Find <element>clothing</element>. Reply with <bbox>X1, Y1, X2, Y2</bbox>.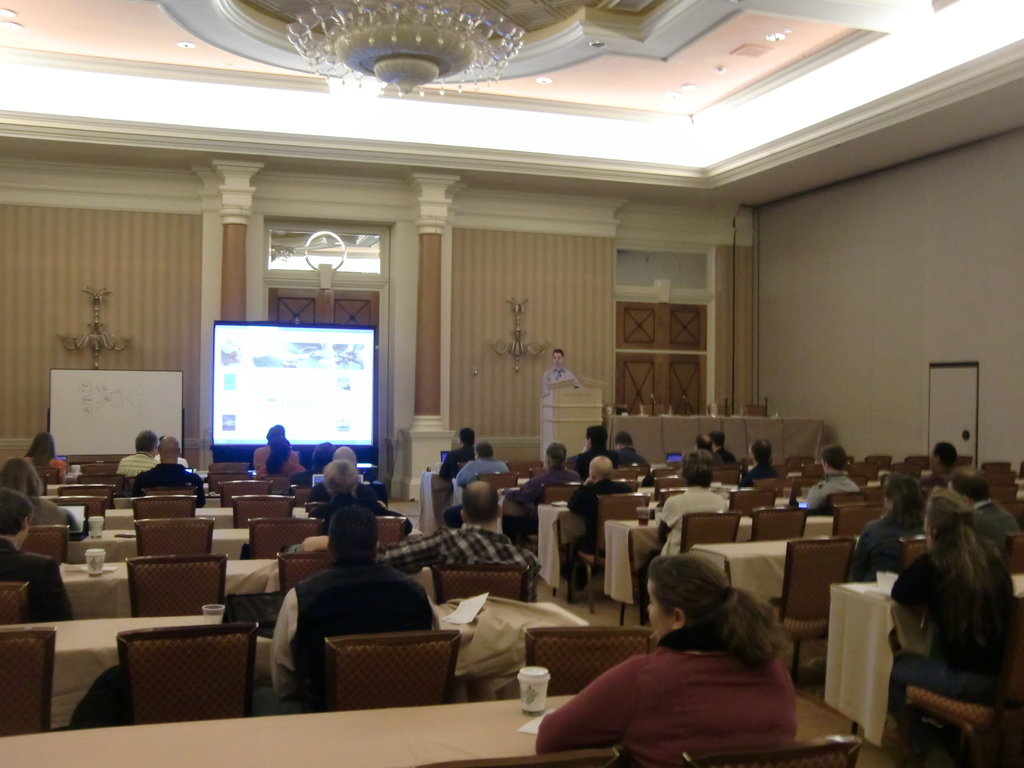
<bbox>29, 495, 67, 531</bbox>.
